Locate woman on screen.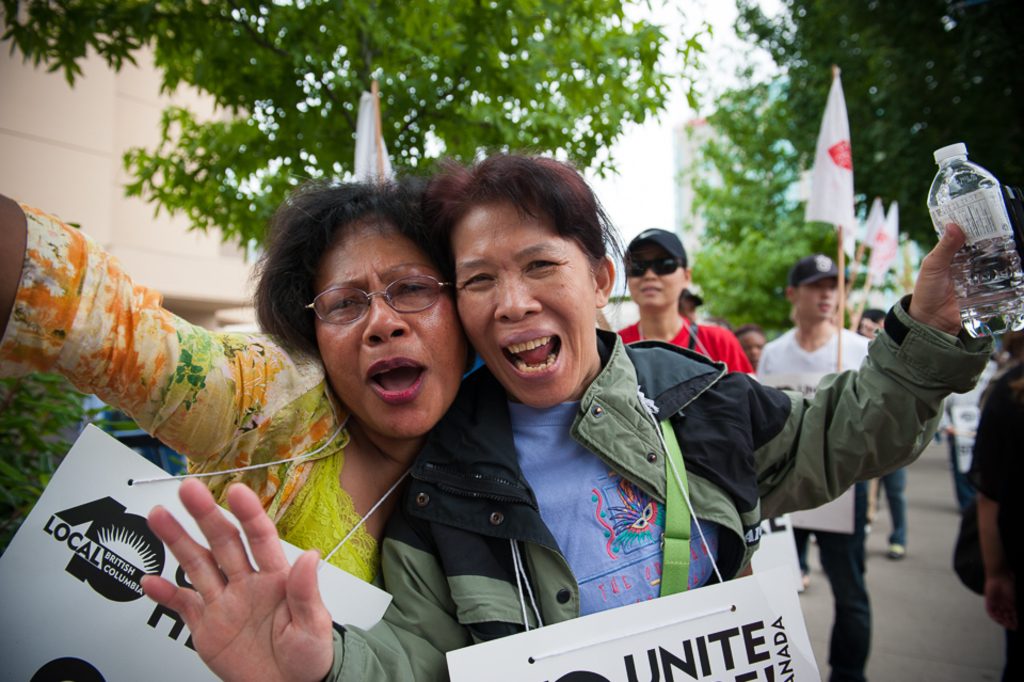
On screen at bbox=[596, 224, 757, 383].
